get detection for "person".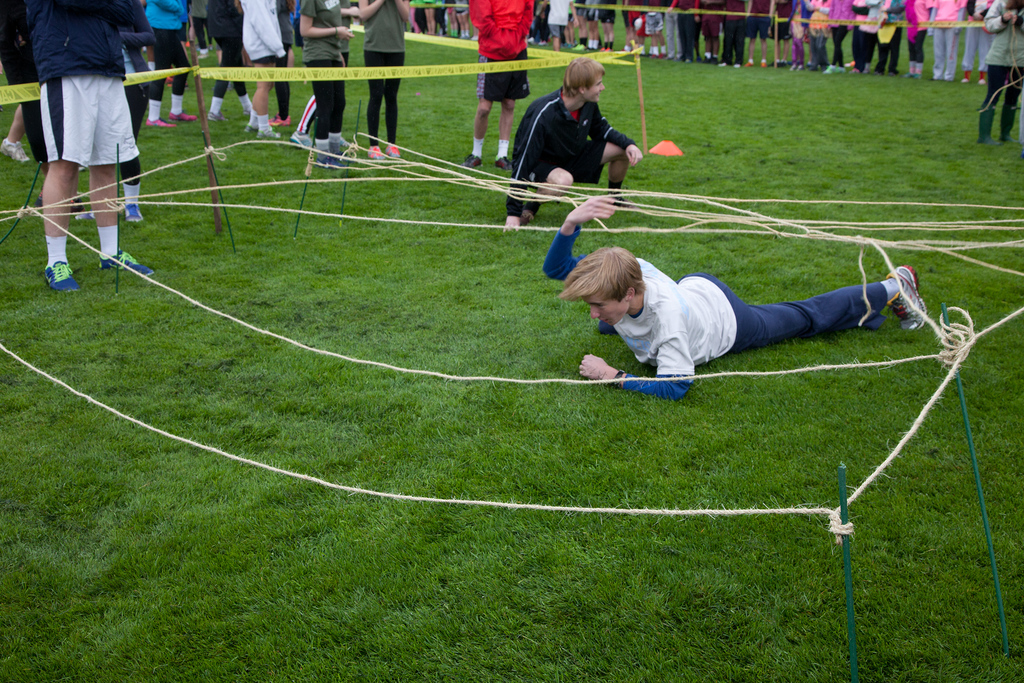
Detection: box(196, 0, 214, 58).
